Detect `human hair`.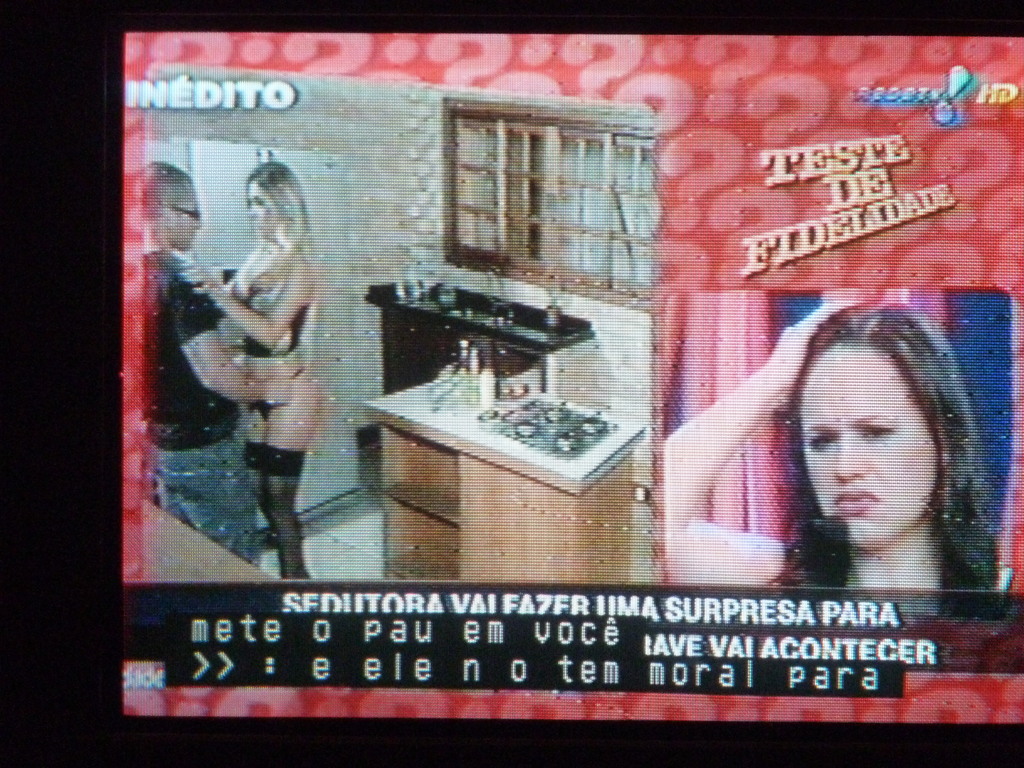
Detected at [244, 161, 317, 258].
